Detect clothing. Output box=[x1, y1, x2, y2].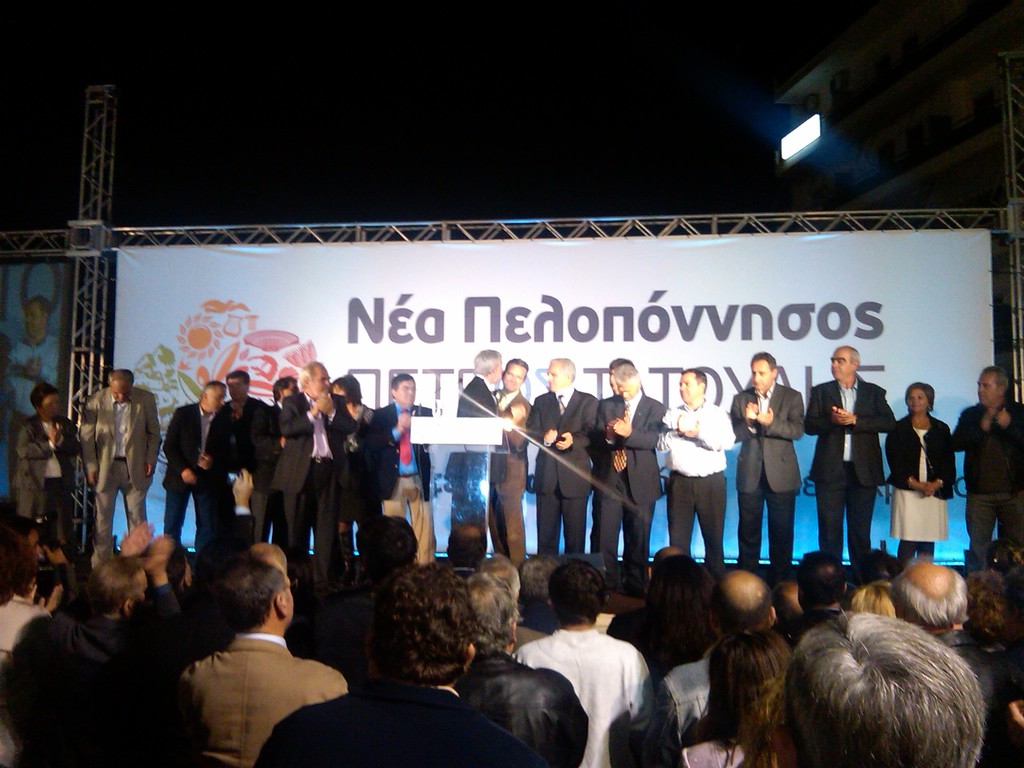
box=[936, 622, 1023, 767].
